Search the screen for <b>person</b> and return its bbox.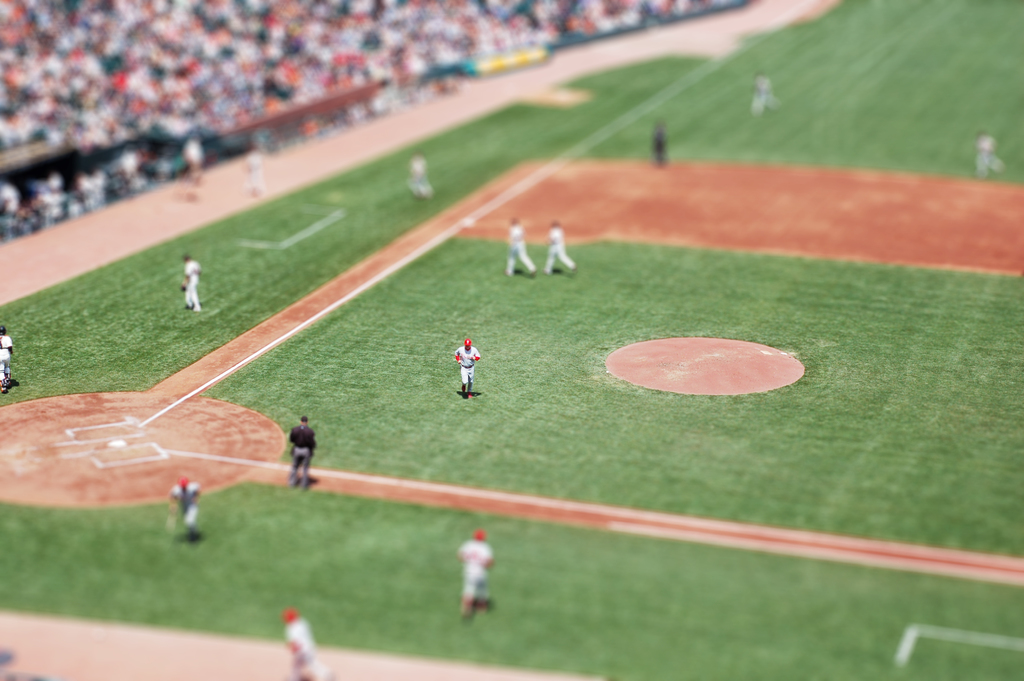
Found: {"x1": 0, "y1": 0, "x2": 745, "y2": 230}.
